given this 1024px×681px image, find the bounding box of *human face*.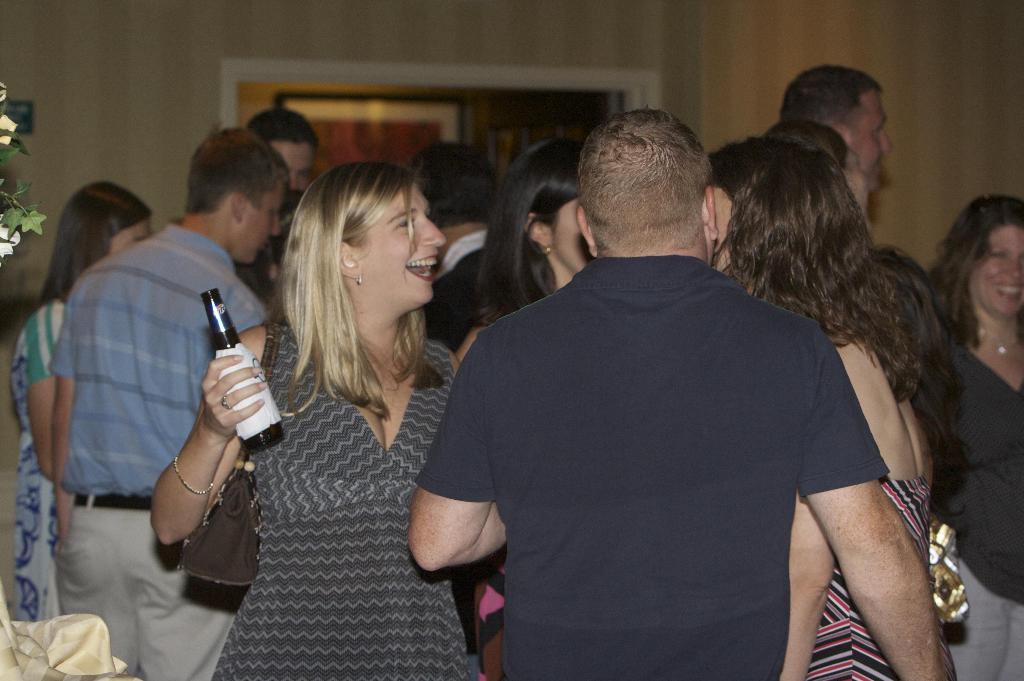
(x1=975, y1=224, x2=1023, y2=321).
